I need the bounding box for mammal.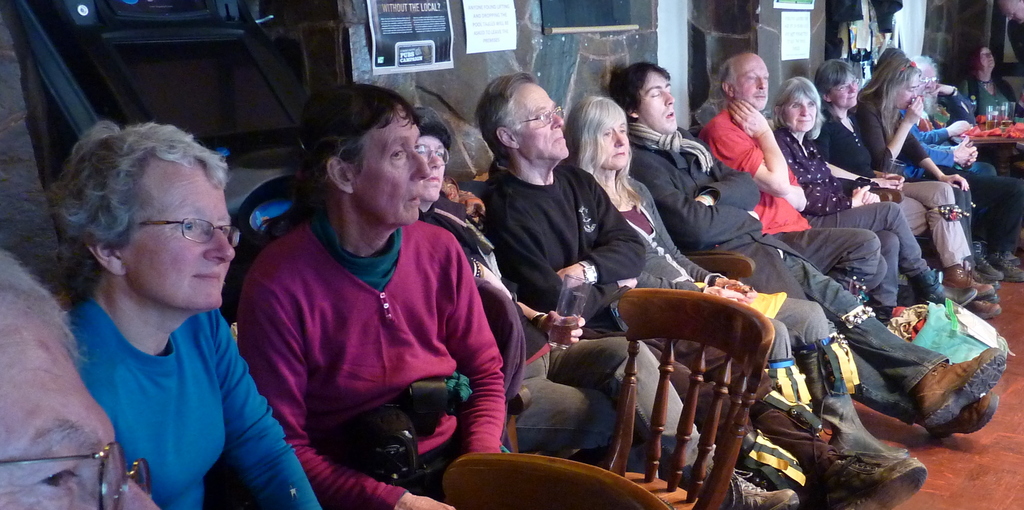
Here it is: {"x1": 705, "y1": 53, "x2": 885, "y2": 298}.
